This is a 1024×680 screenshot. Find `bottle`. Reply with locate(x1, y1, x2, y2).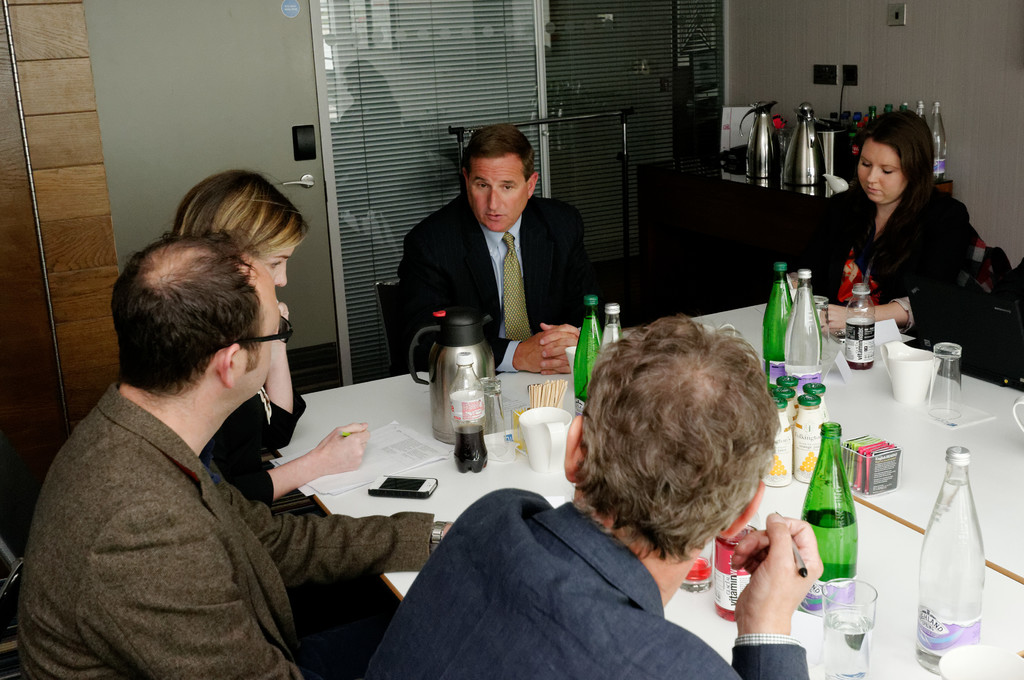
locate(840, 282, 876, 371).
